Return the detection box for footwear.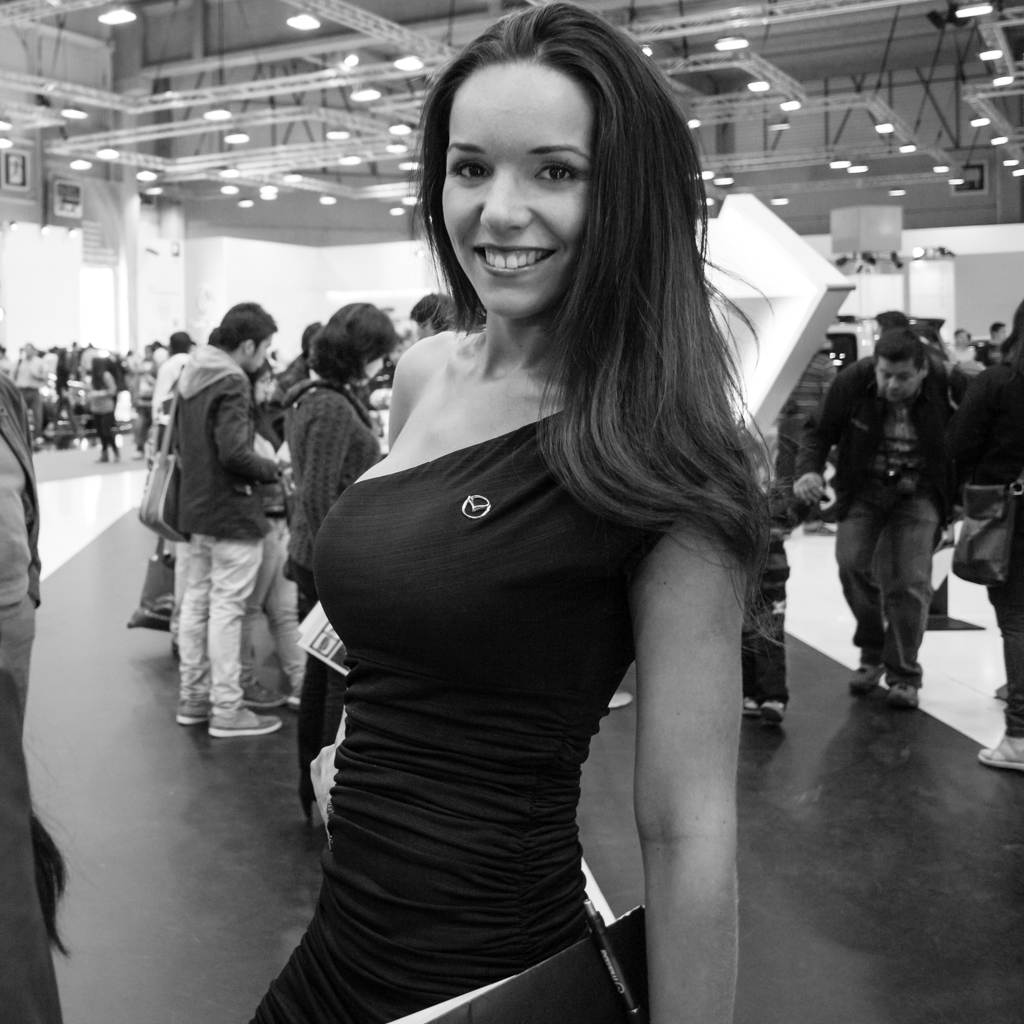
detection(760, 699, 784, 731).
